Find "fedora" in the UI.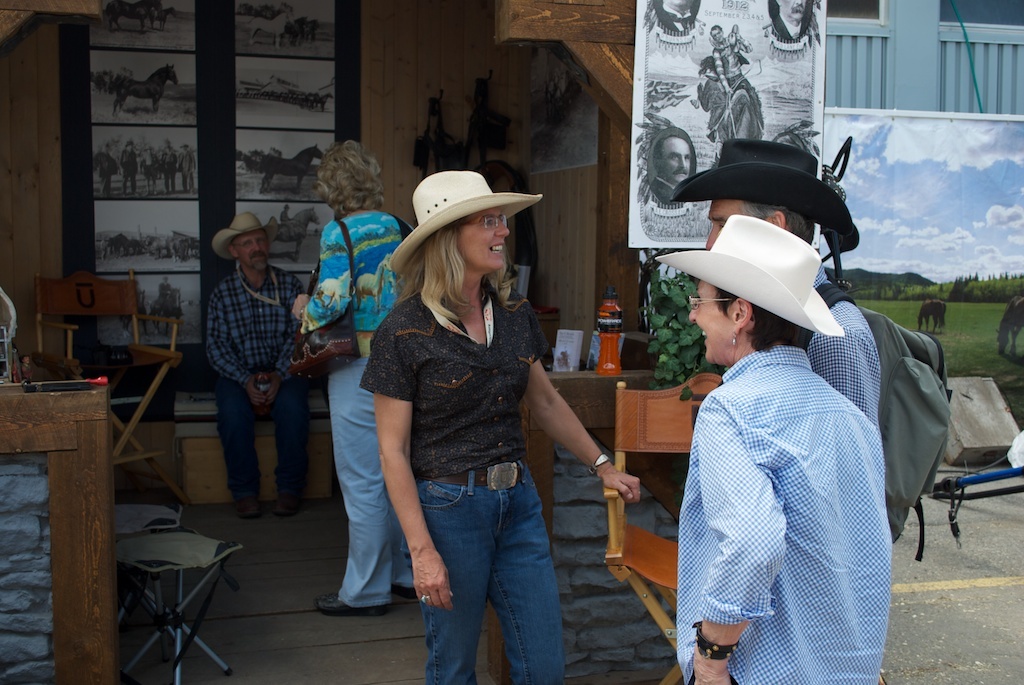
UI element at [215, 209, 285, 262].
